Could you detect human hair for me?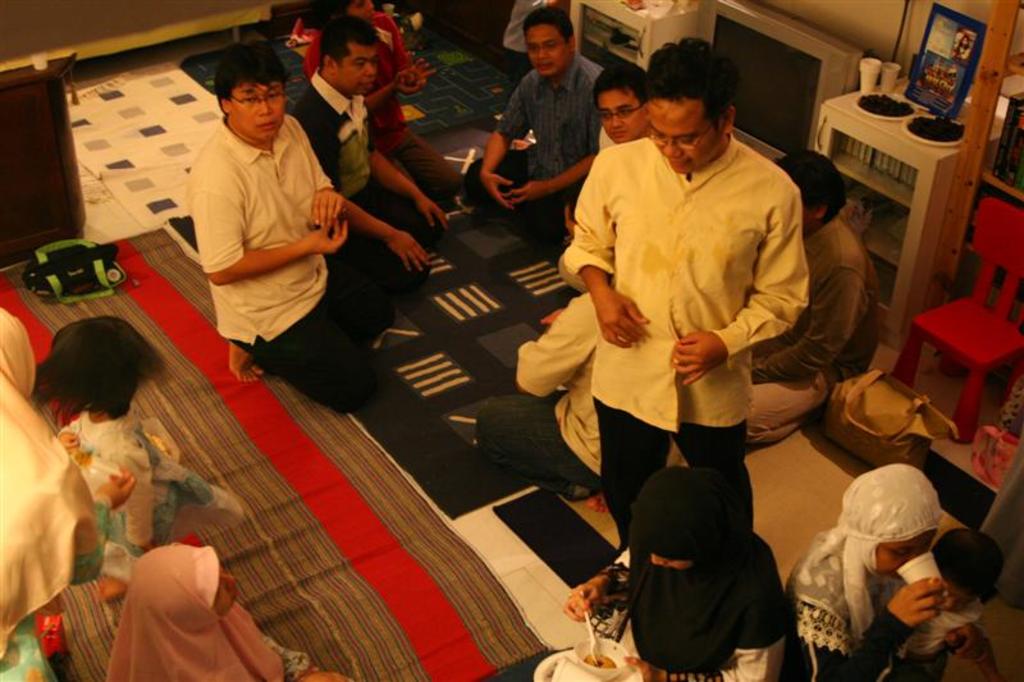
Detection result: (768, 147, 849, 225).
